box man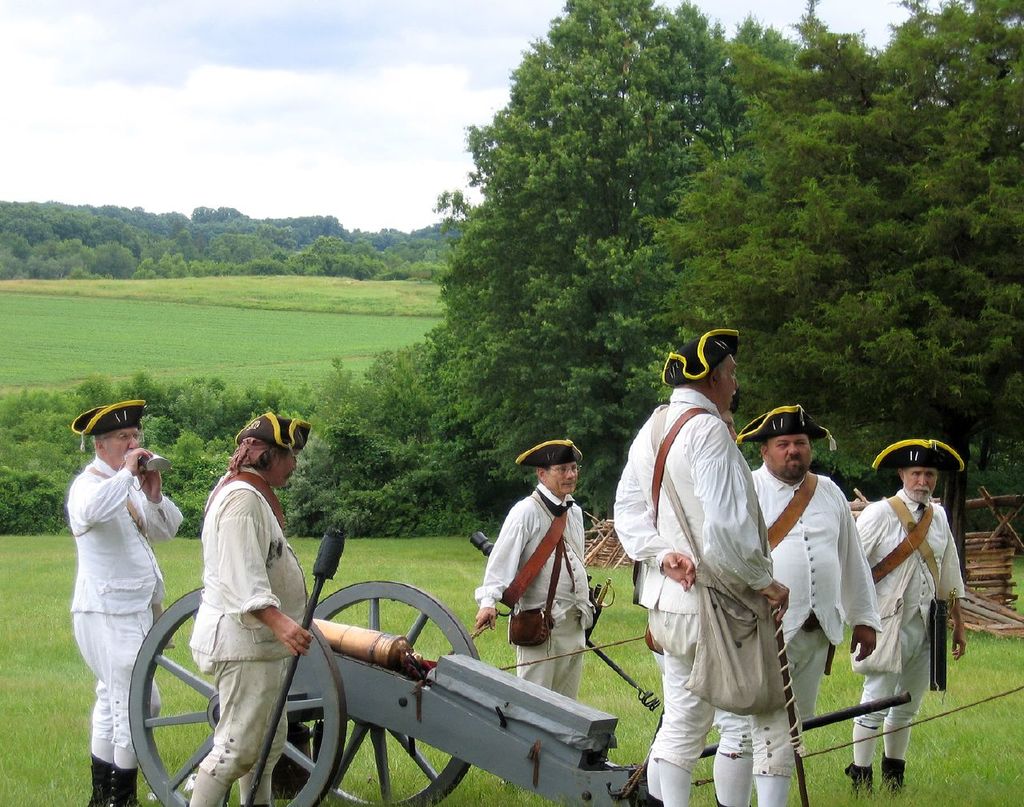
pyautogui.locateOnScreen(477, 438, 598, 699)
